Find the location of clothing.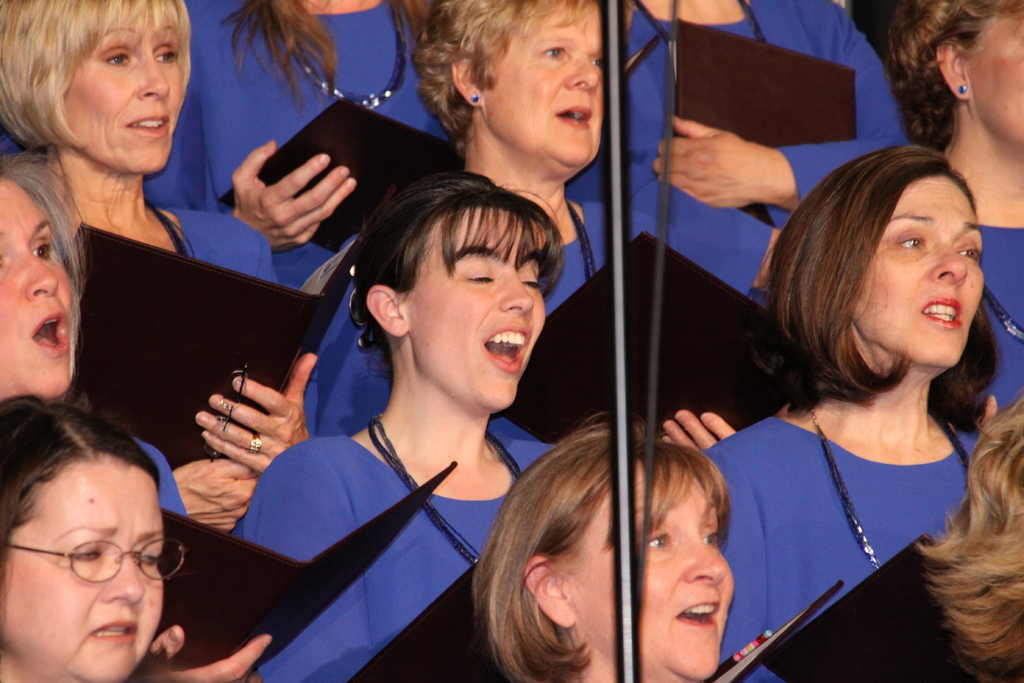
Location: select_region(559, 0, 908, 237).
